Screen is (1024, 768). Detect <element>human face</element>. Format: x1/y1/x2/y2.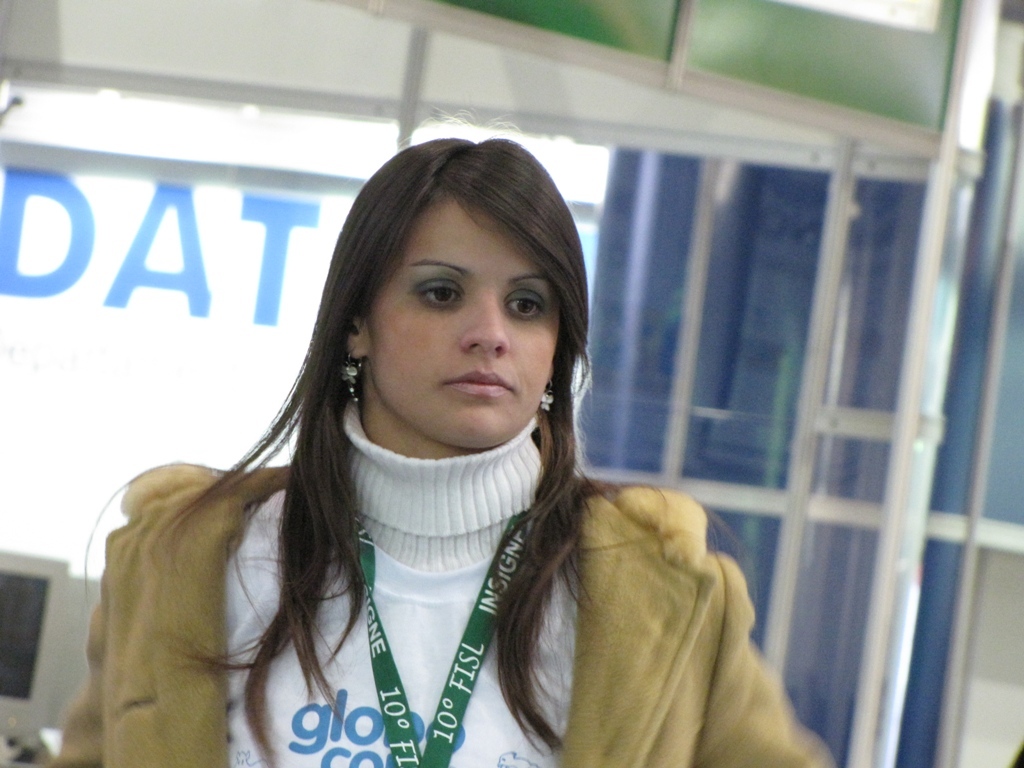
366/193/554/453.
